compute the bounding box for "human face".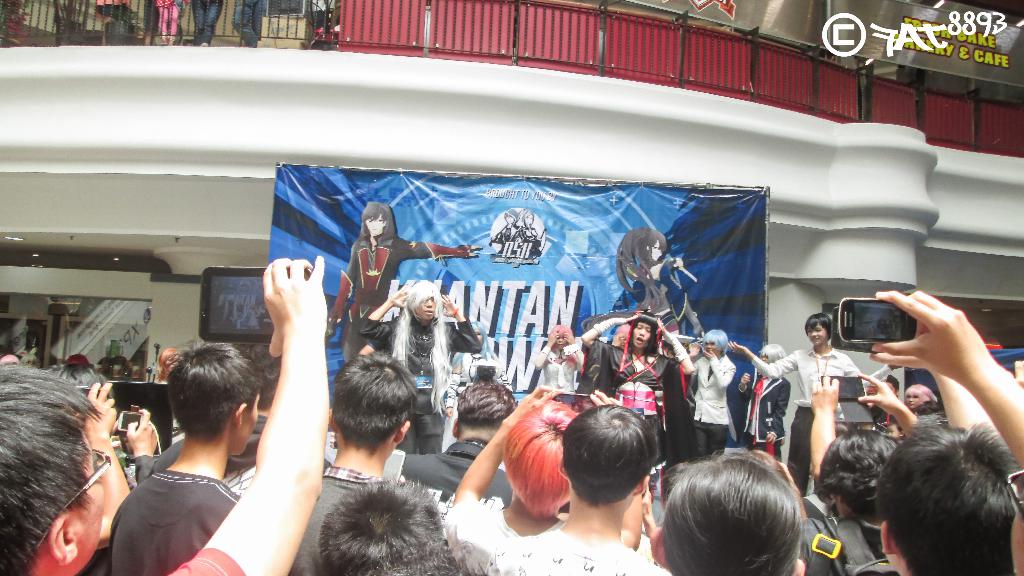
806/319/828/348.
